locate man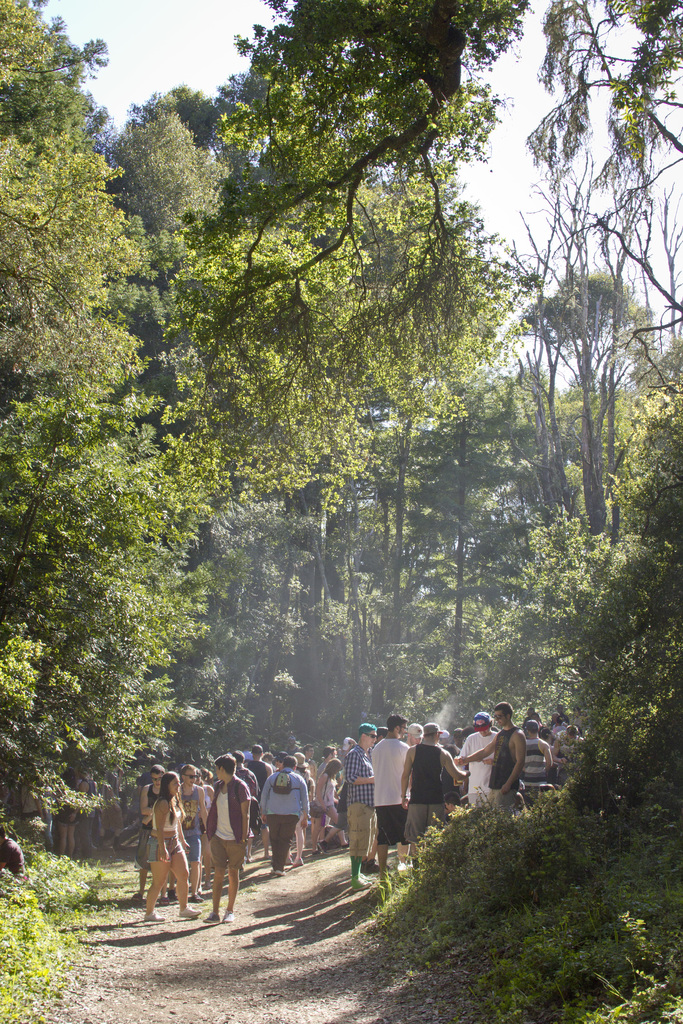
pyautogui.locateOnScreen(127, 767, 176, 903)
